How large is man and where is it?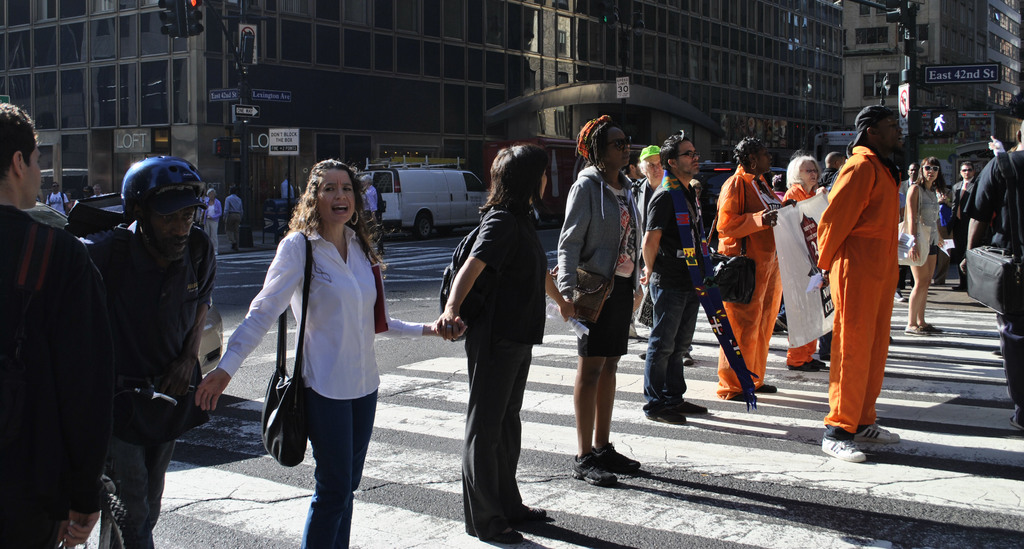
Bounding box: (223, 187, 244, 256).
